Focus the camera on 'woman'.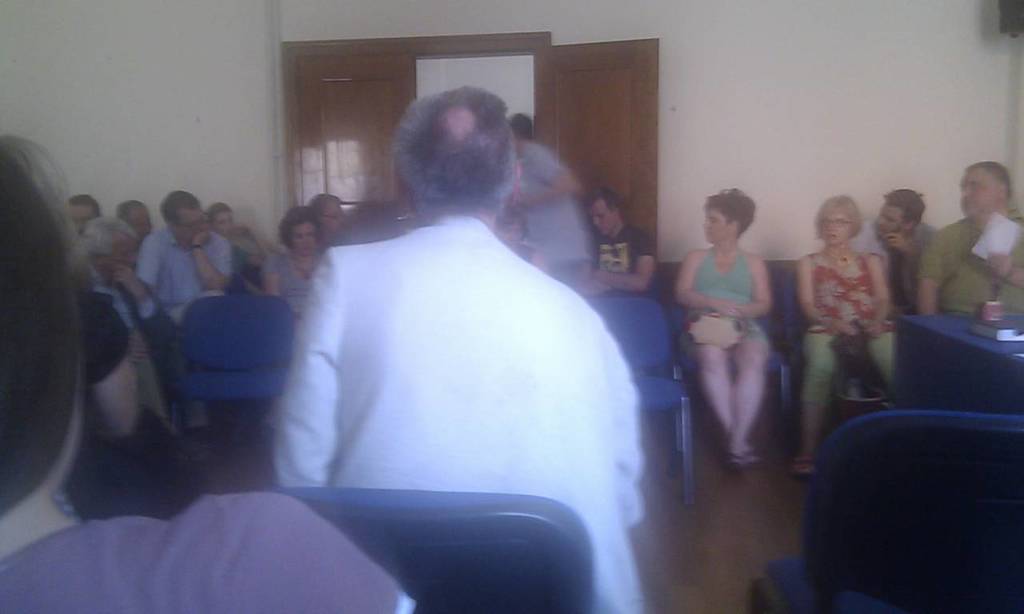
Focus region: {"left": 677, "top": 186, "right": 778, "bottom": 466}.
